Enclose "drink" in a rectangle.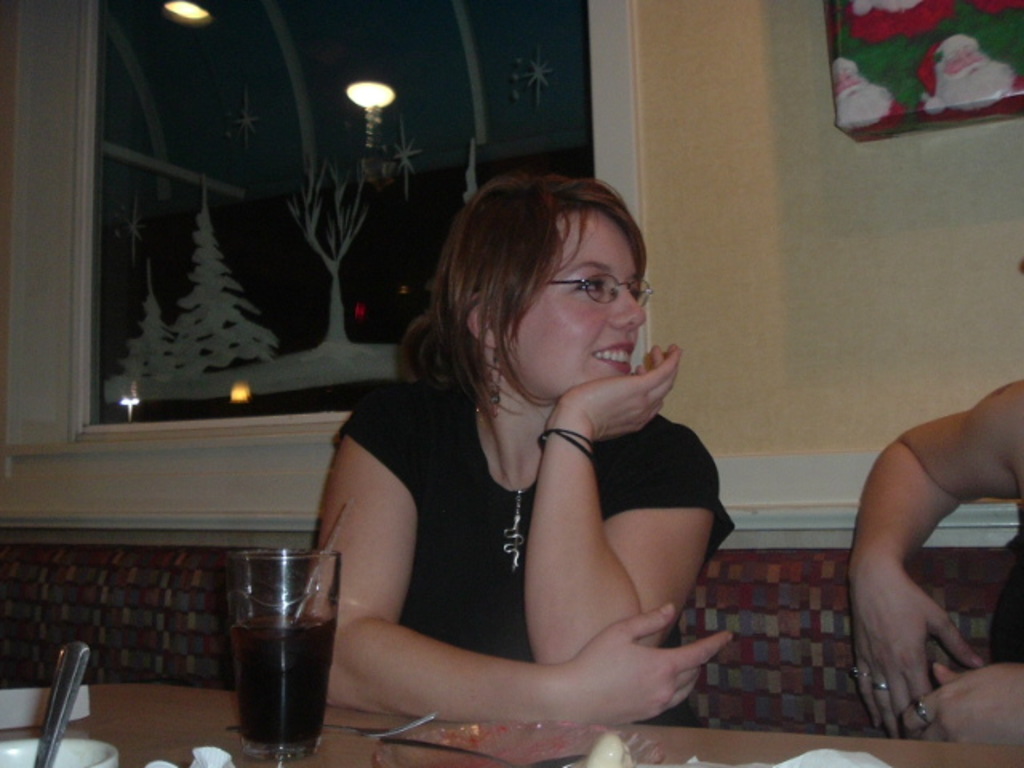
[219, 506, 334, 755].
